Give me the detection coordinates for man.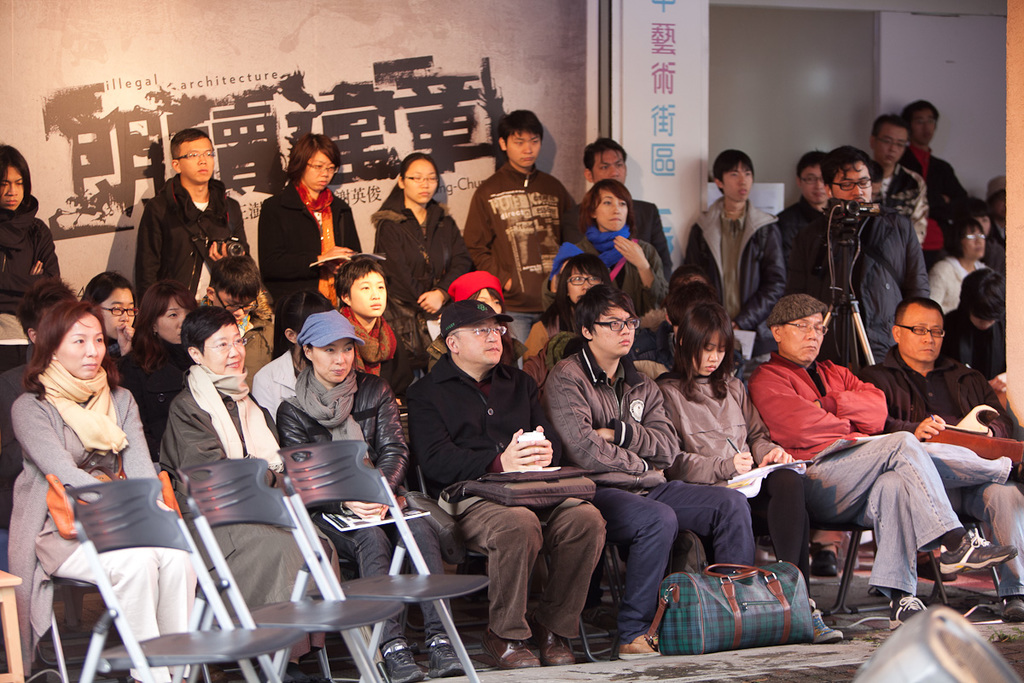
581, 134, 669, 287.
